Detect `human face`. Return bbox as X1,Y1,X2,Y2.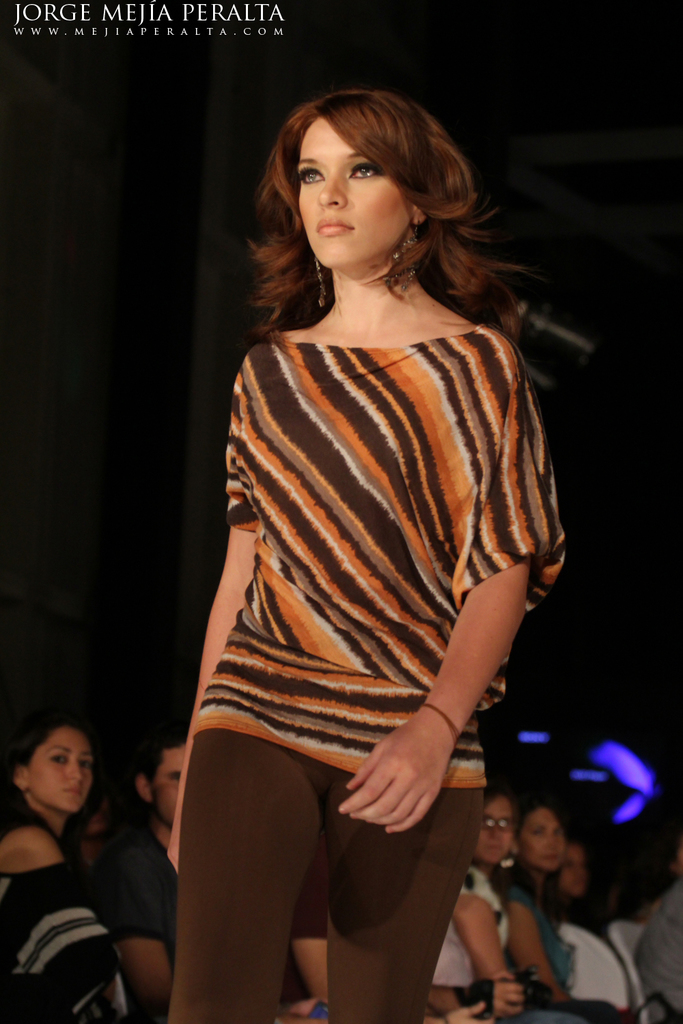
469,804,514,869.
